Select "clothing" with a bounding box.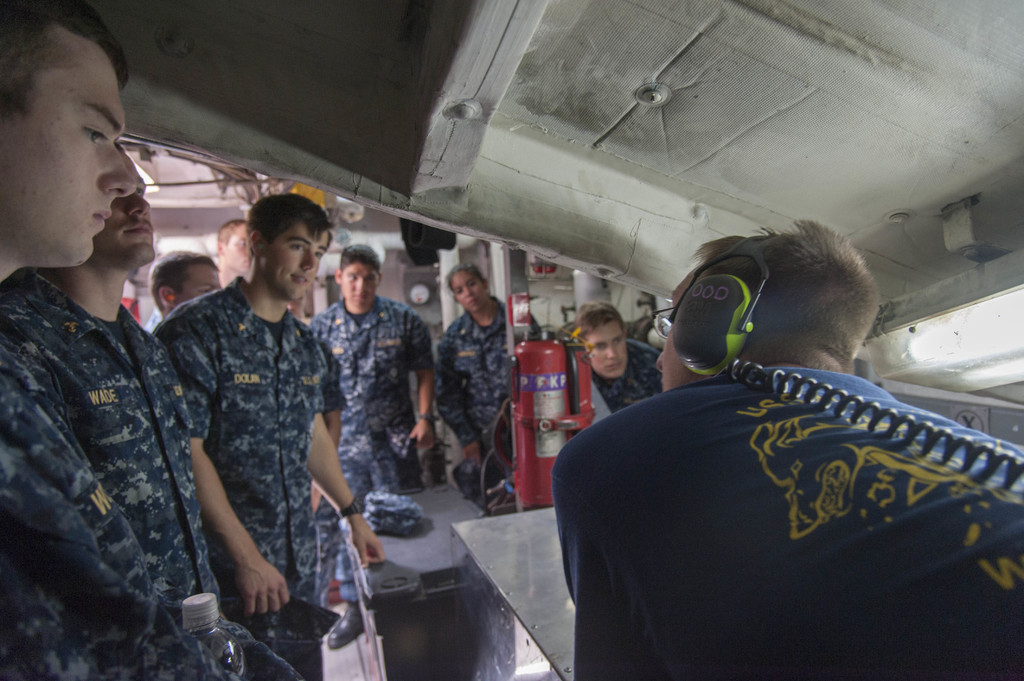
563, 312, 1005, 680.
